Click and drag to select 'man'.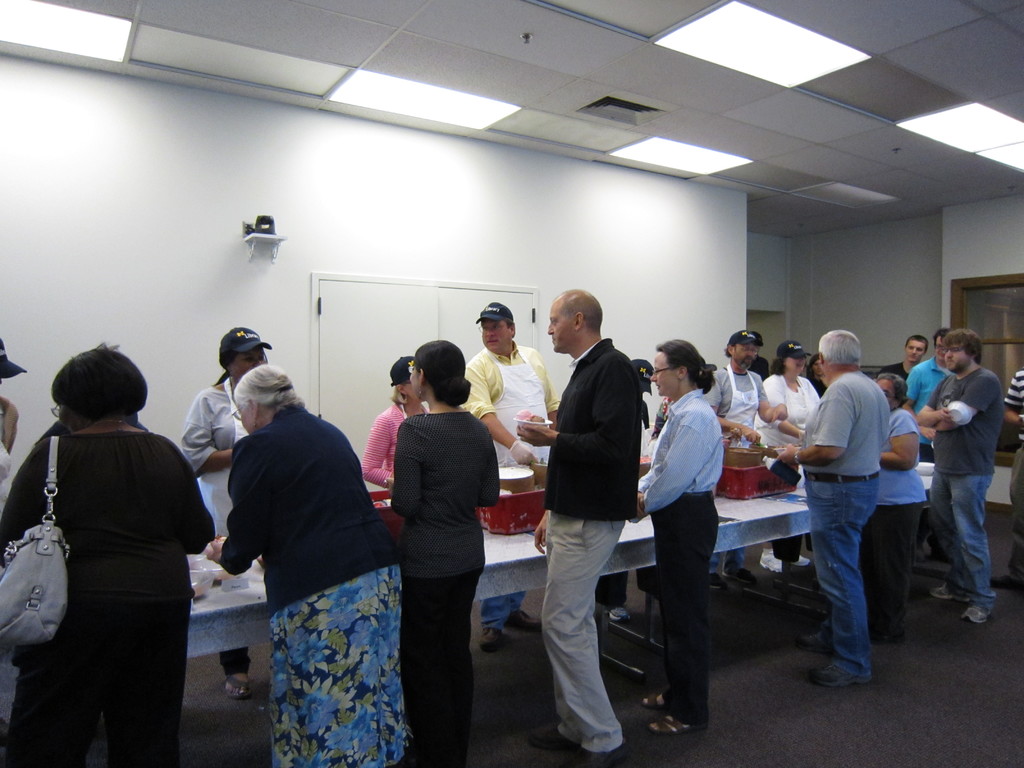
Selection: pyautogui.locateOnScreen(460, 300, 559, 655).
